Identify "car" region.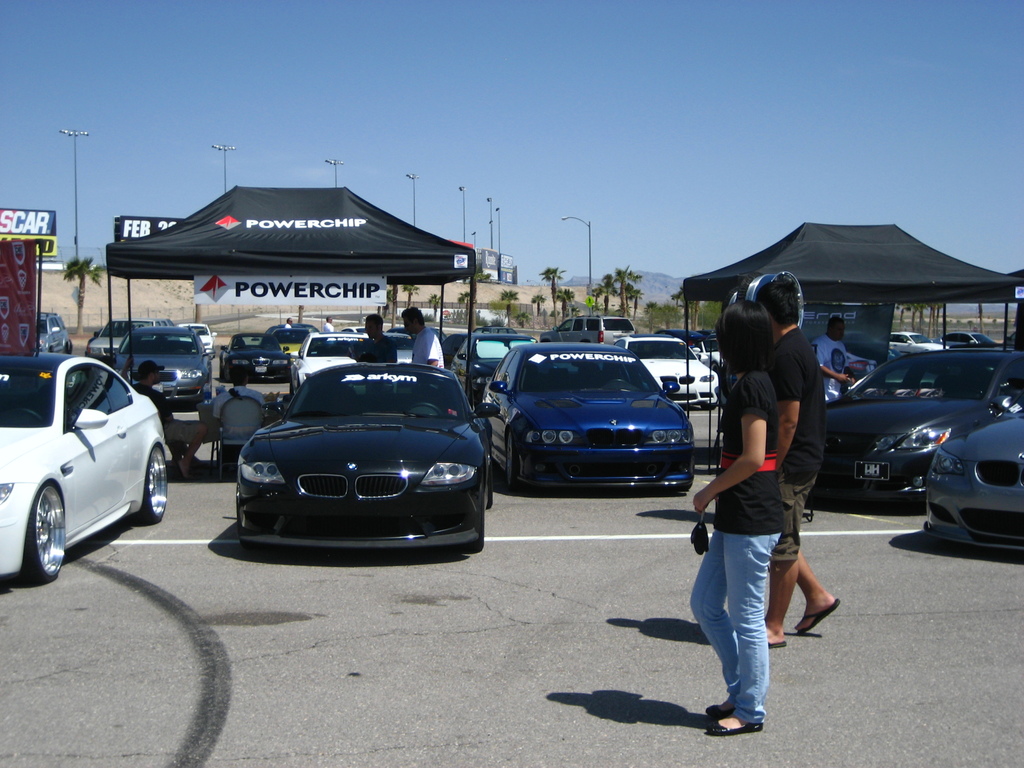
Region: bbox=[108, 323, 212, 409].
